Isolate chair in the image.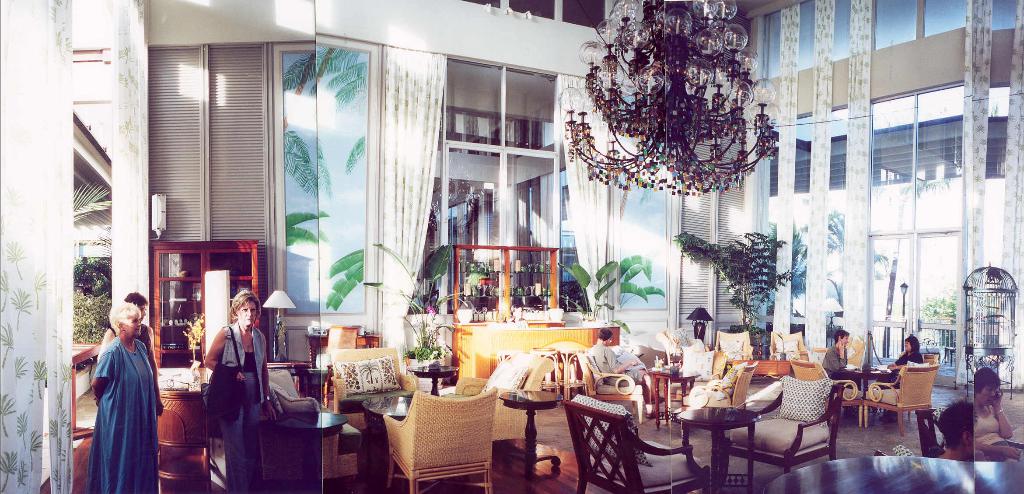
Isolated region: 712,327,755,372.
